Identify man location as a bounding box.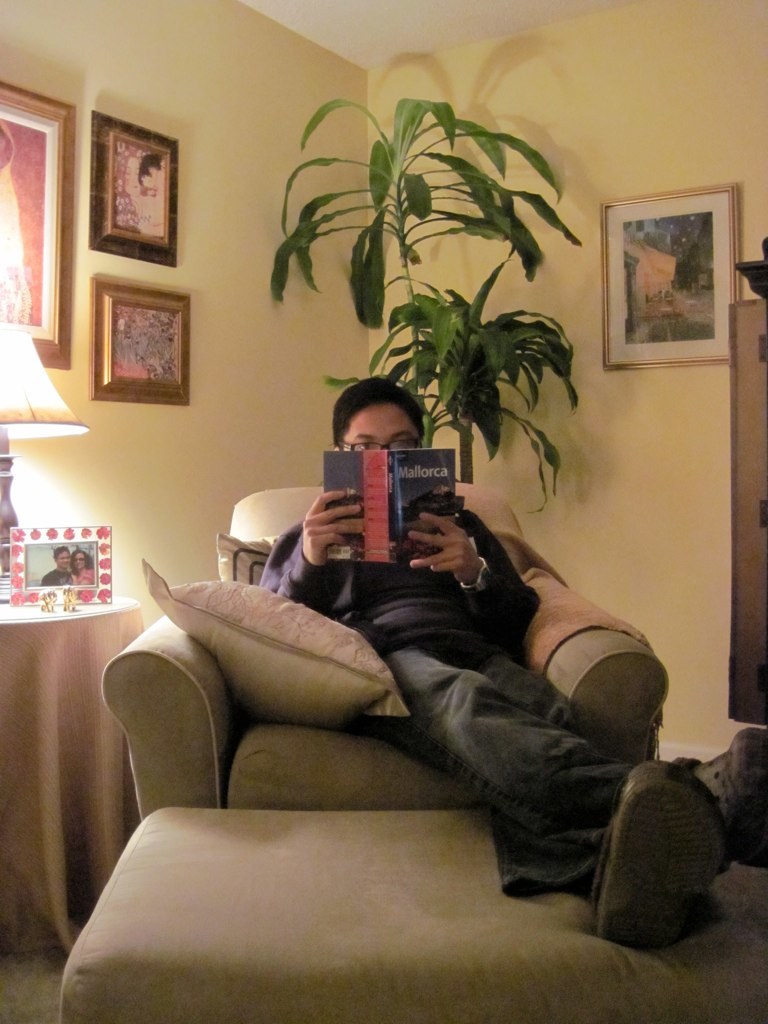
BBox(41, 547, 75, 589).
